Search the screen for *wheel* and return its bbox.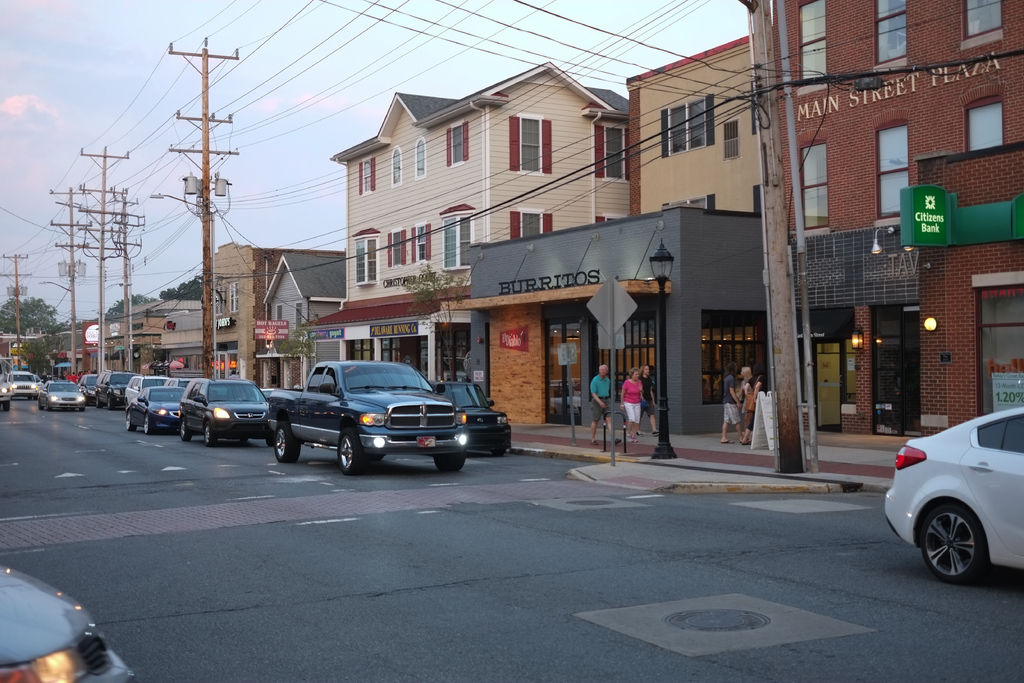
Found: (left=3, top=400, right=10, bottom=413).
